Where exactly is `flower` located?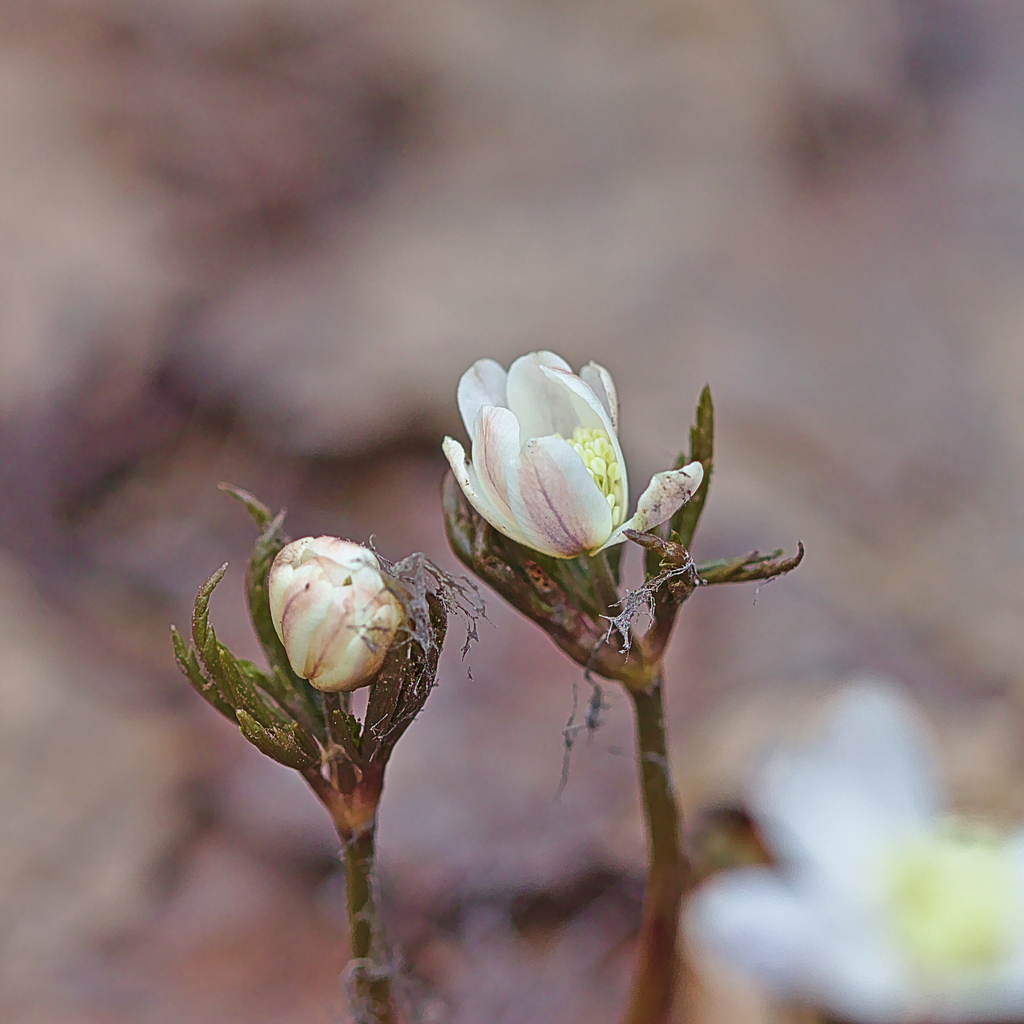
Its bounding box is <region>445, 369, 670, 614</region>.
